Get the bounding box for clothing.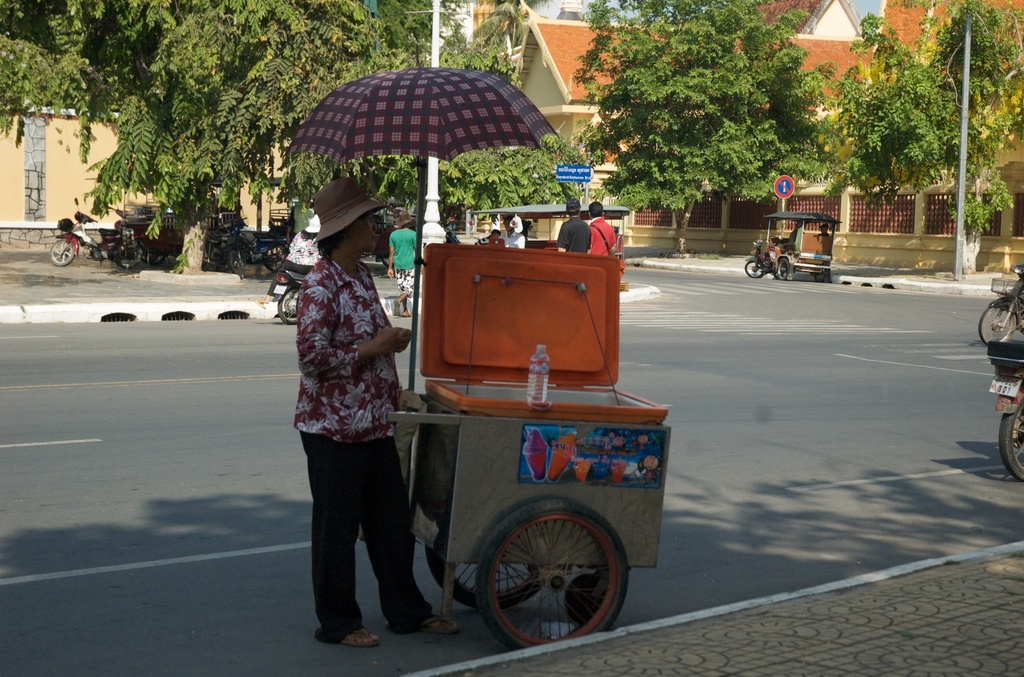
276 222 322 275.
